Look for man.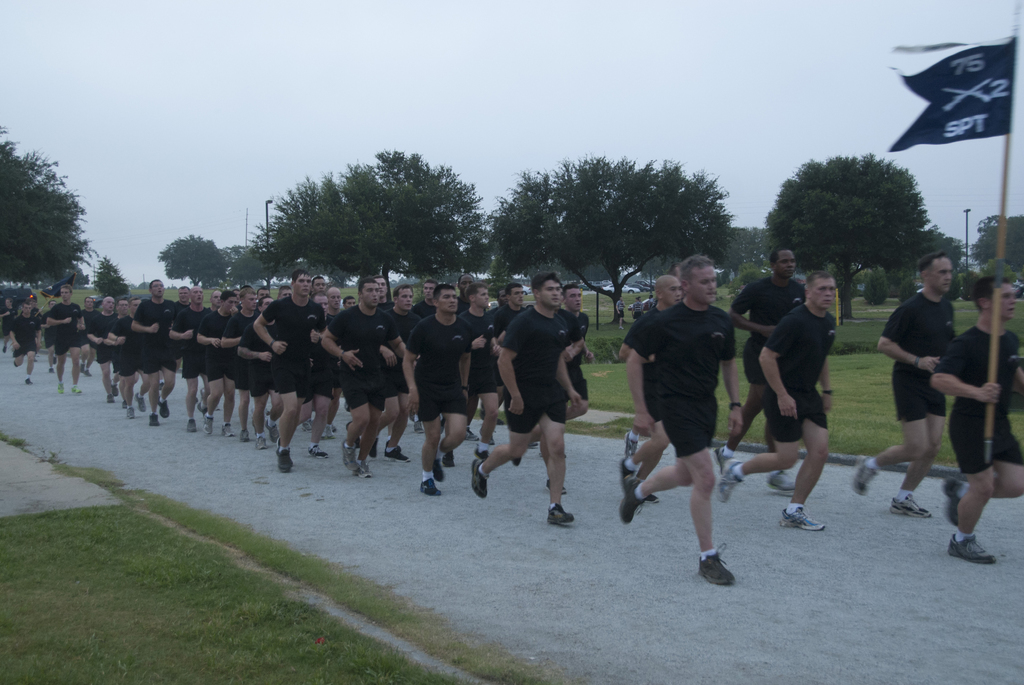
Found: detection(489, 278, 531, 410).
